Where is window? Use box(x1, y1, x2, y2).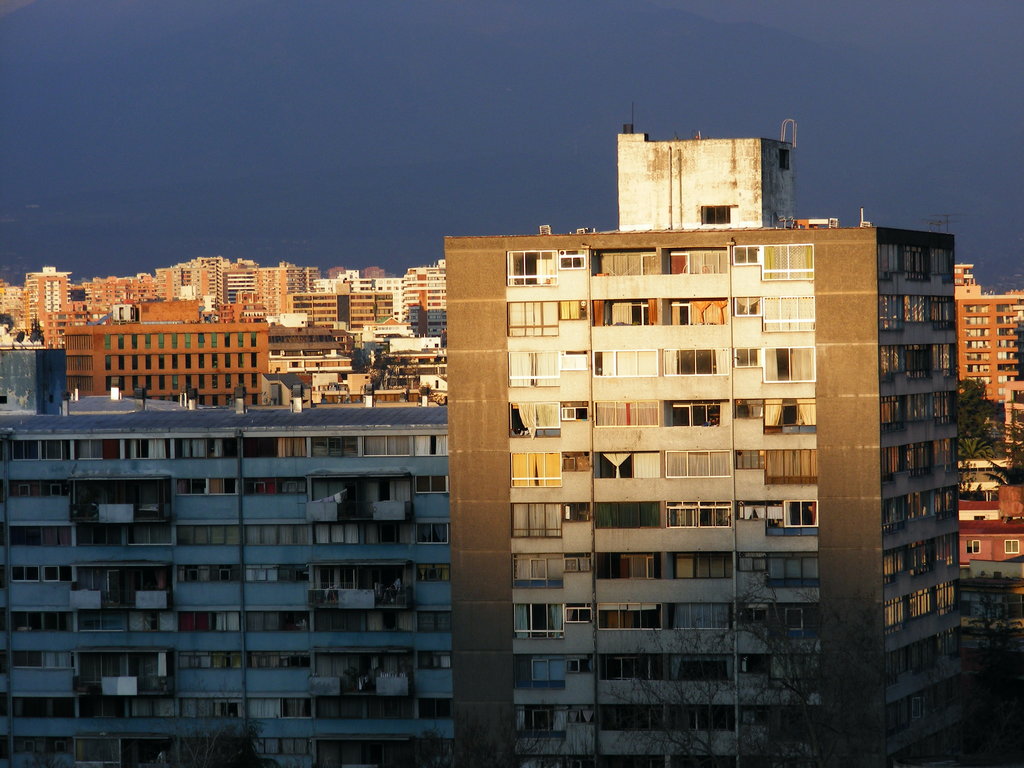
box(731, 397, 826, 431).
